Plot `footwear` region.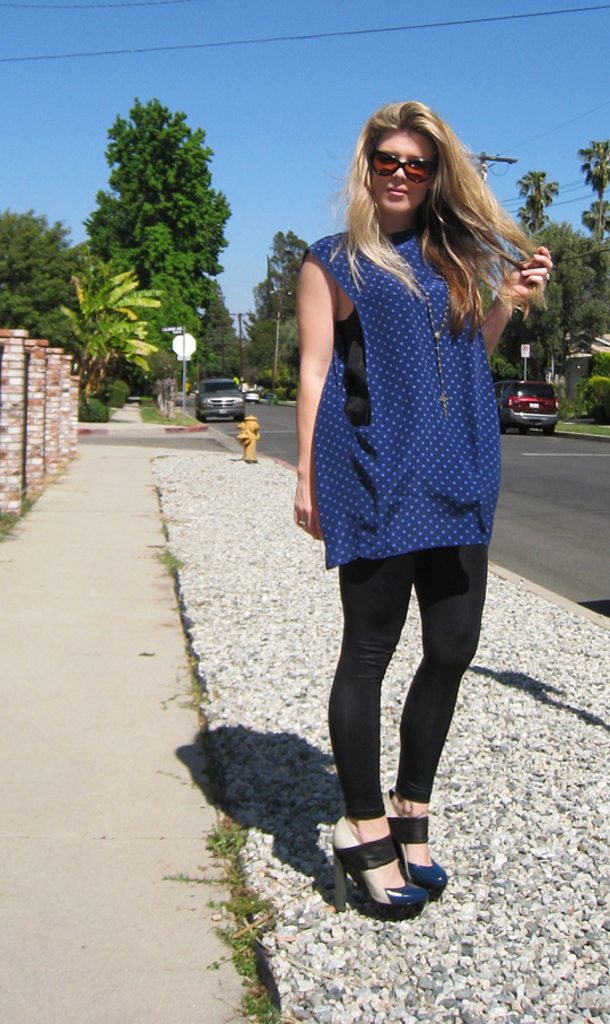
Plotted at crop(390, 809, 448, 899).
